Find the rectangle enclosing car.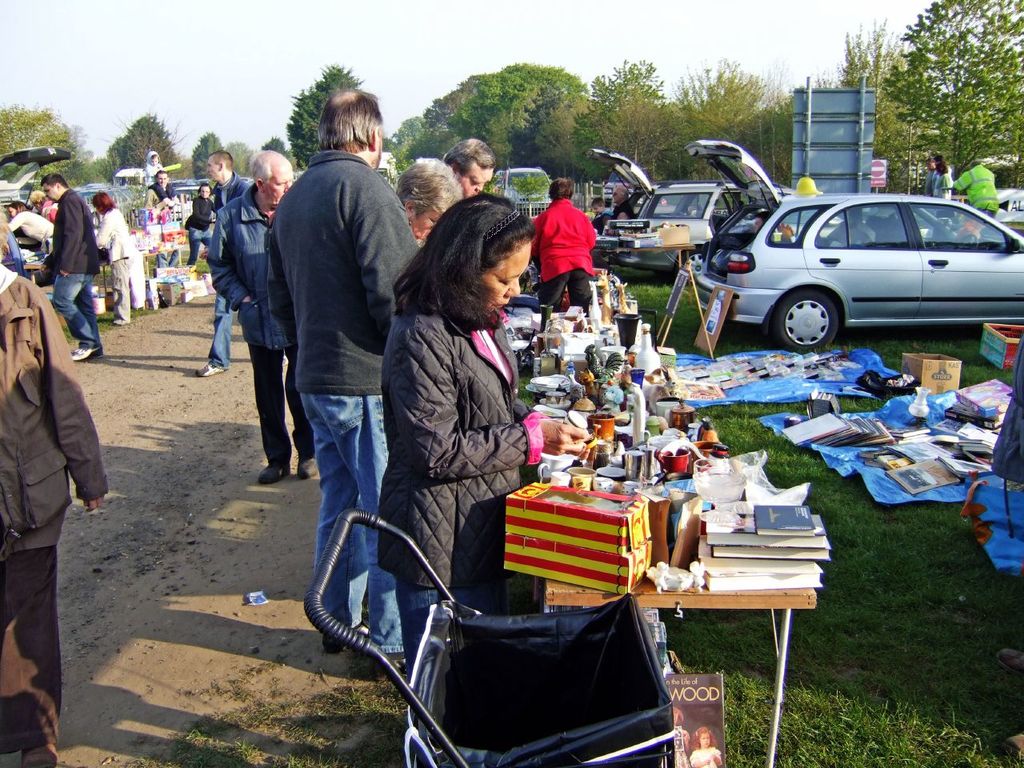
(left=77, top=183, right=141, bottom=214).
